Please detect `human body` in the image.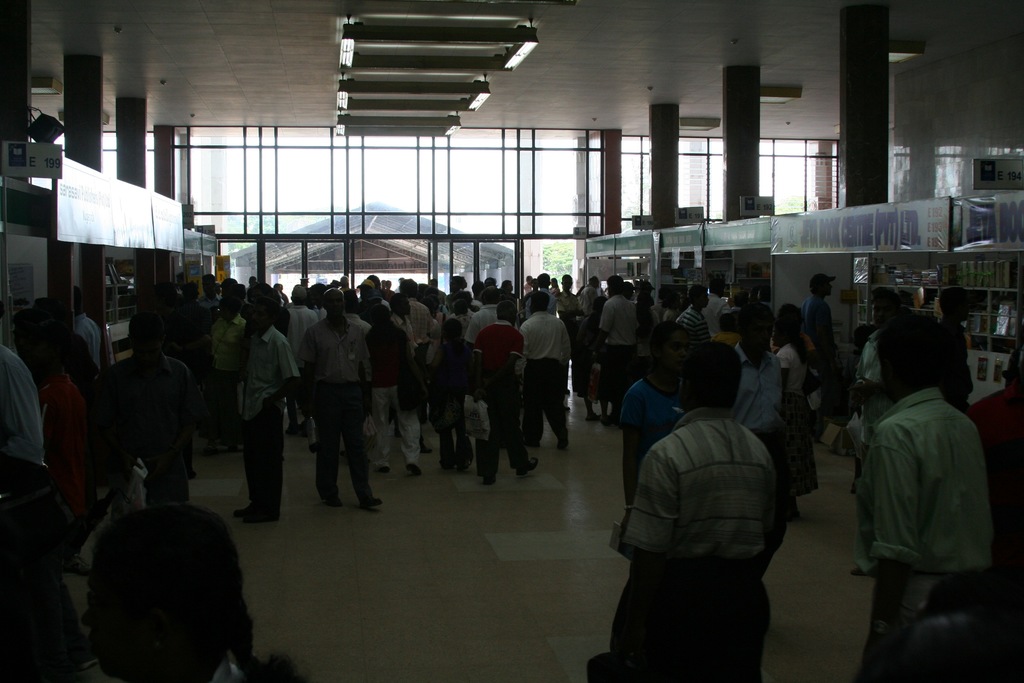
[852,336,879,469].
